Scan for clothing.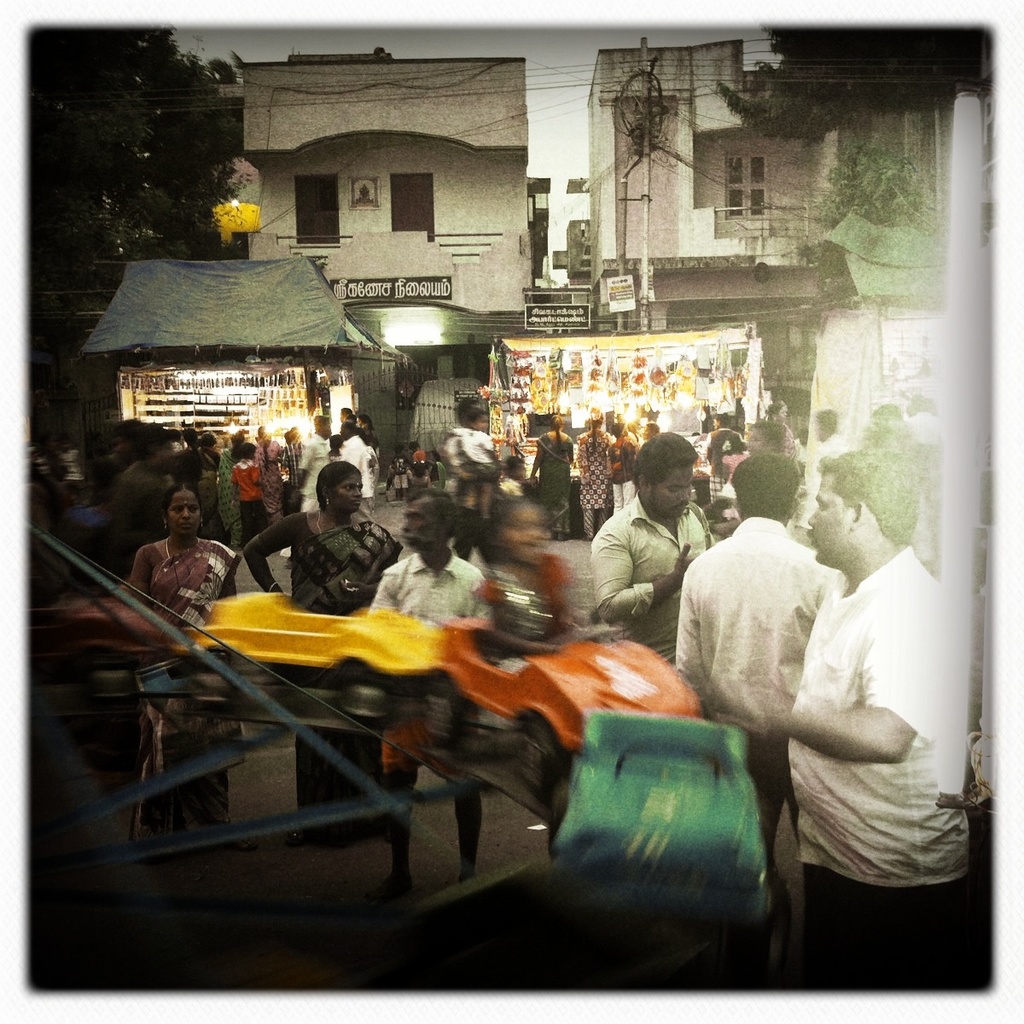
Scan result: <box>805,424,851,507</box>.
